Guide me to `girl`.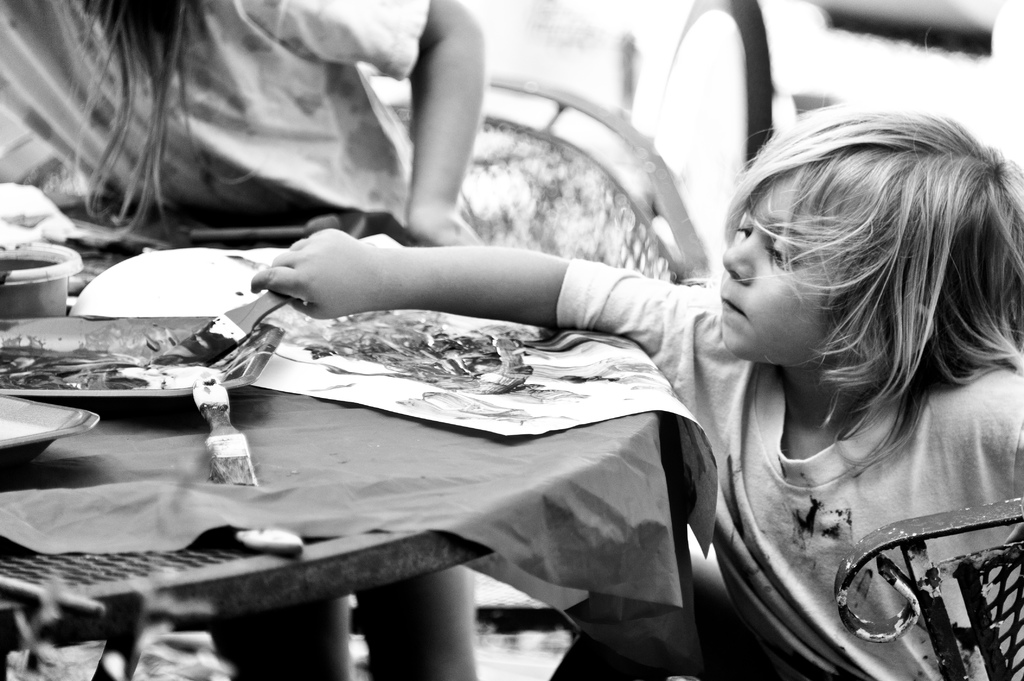
Guidance: bbox(248, 109, 1023, 680).
